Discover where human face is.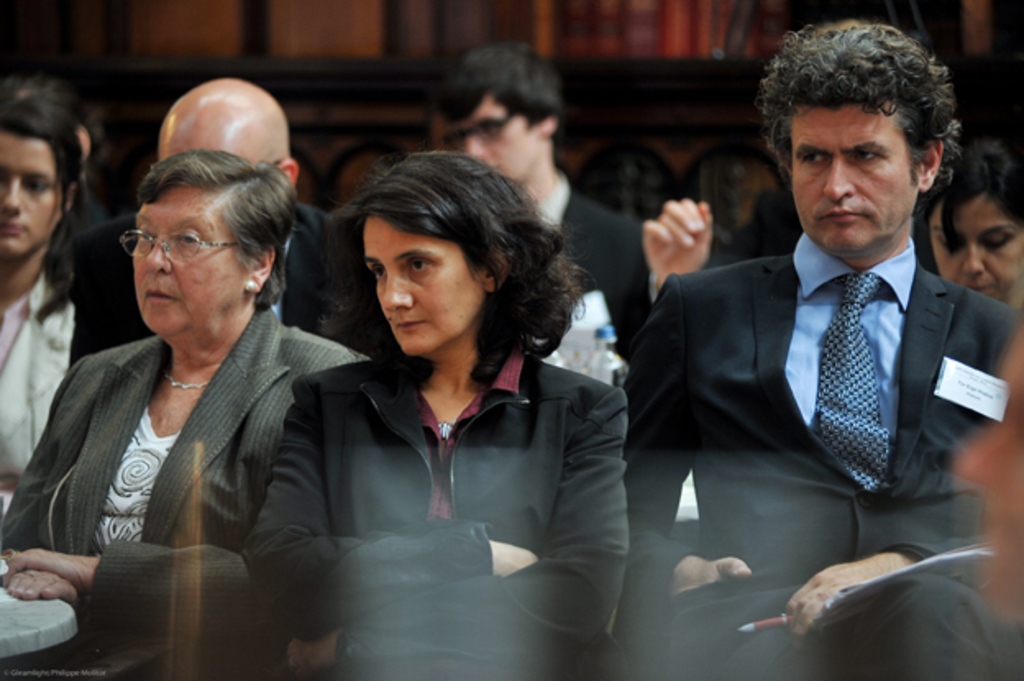
Discovered at 929/189/1021/300.
